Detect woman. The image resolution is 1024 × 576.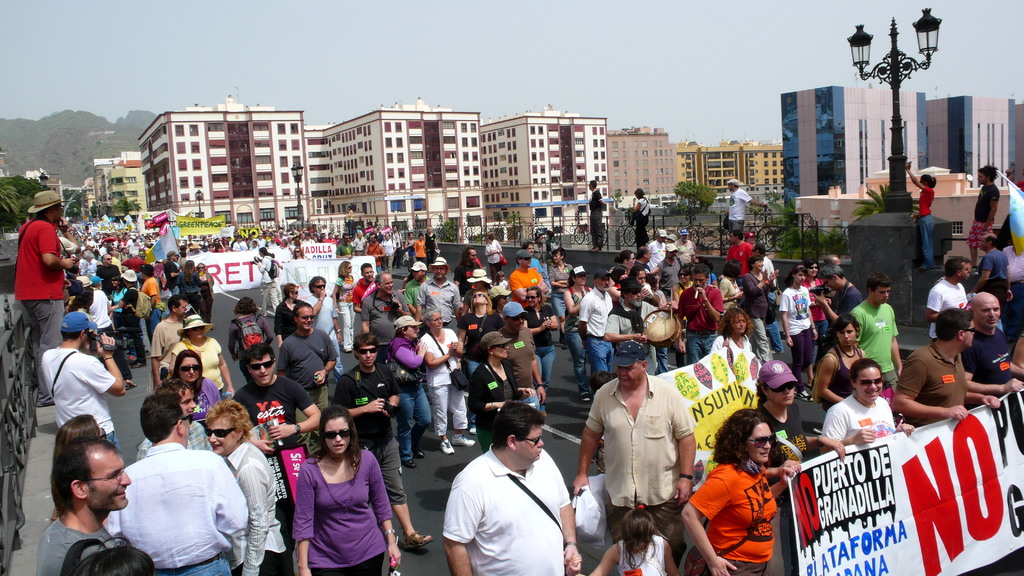
select_region(109, 274, 124, 329).
